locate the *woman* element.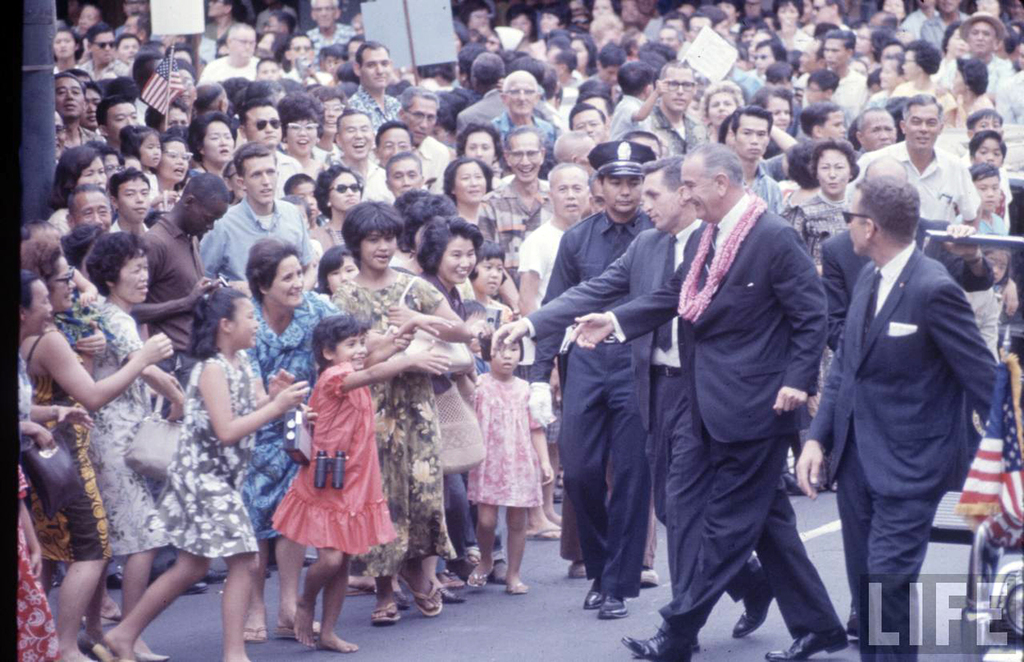
Element bbox: locate(18, 239, 173, 661).
